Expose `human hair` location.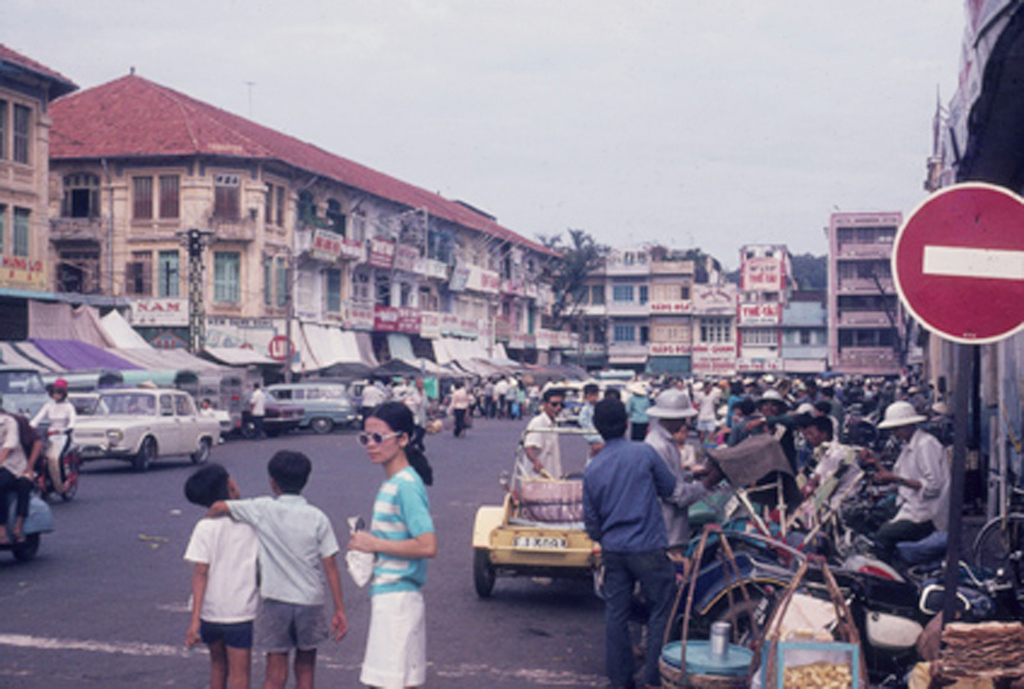
Exposed at locate(266, 448, 320, 493).
